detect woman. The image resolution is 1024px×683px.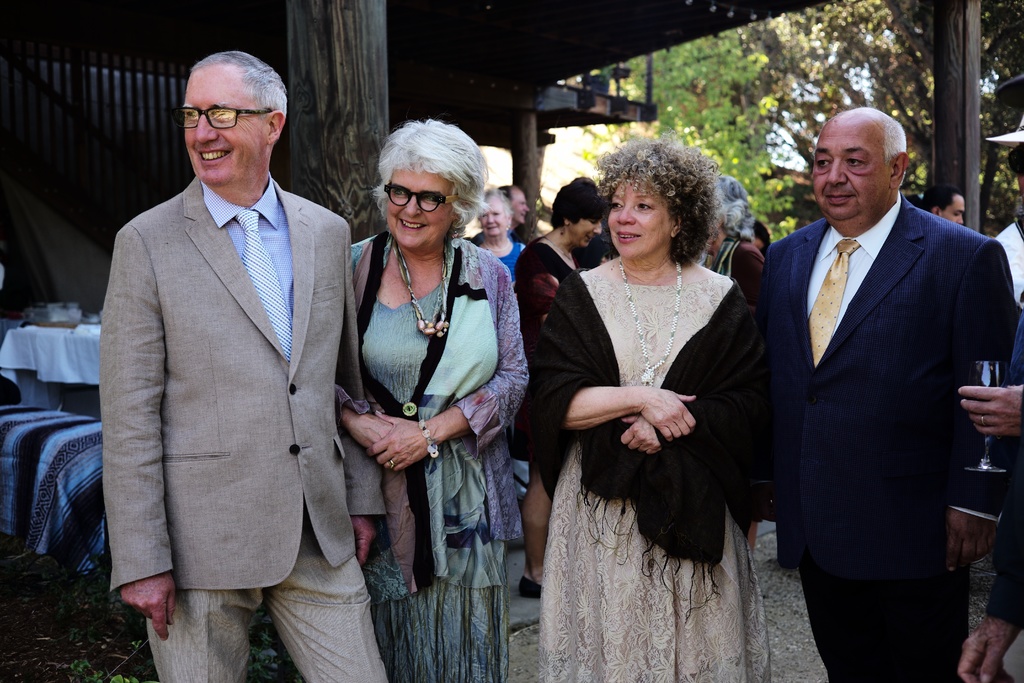
[left=504, top=168, right=608, bottom=354].
